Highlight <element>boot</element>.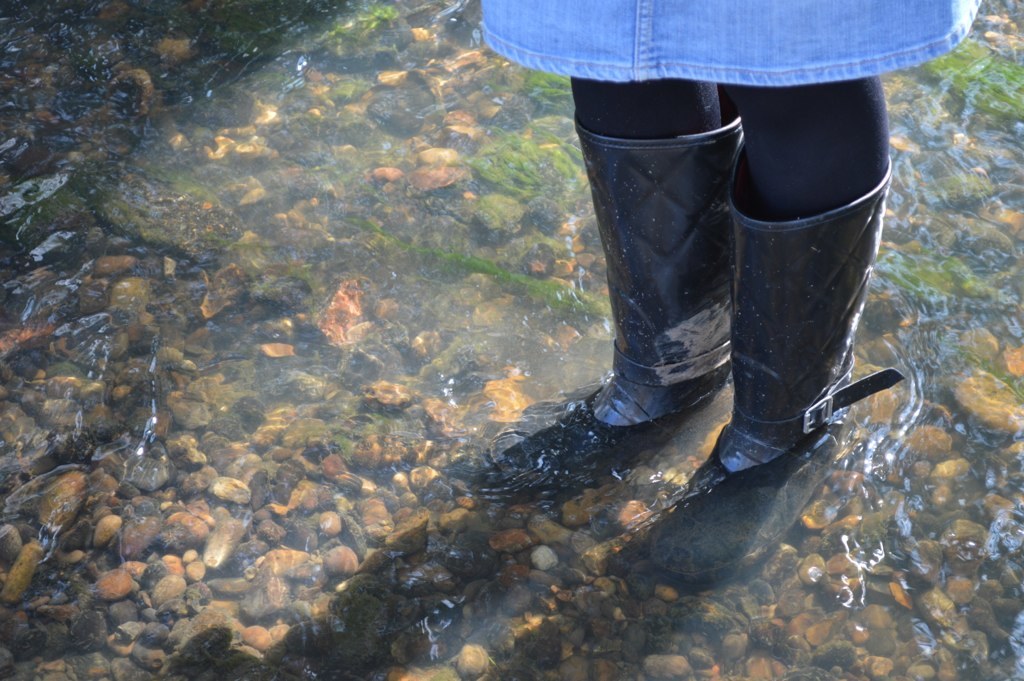
Highlighted region: x1=645 y1=134 x2=903 y2=583.
